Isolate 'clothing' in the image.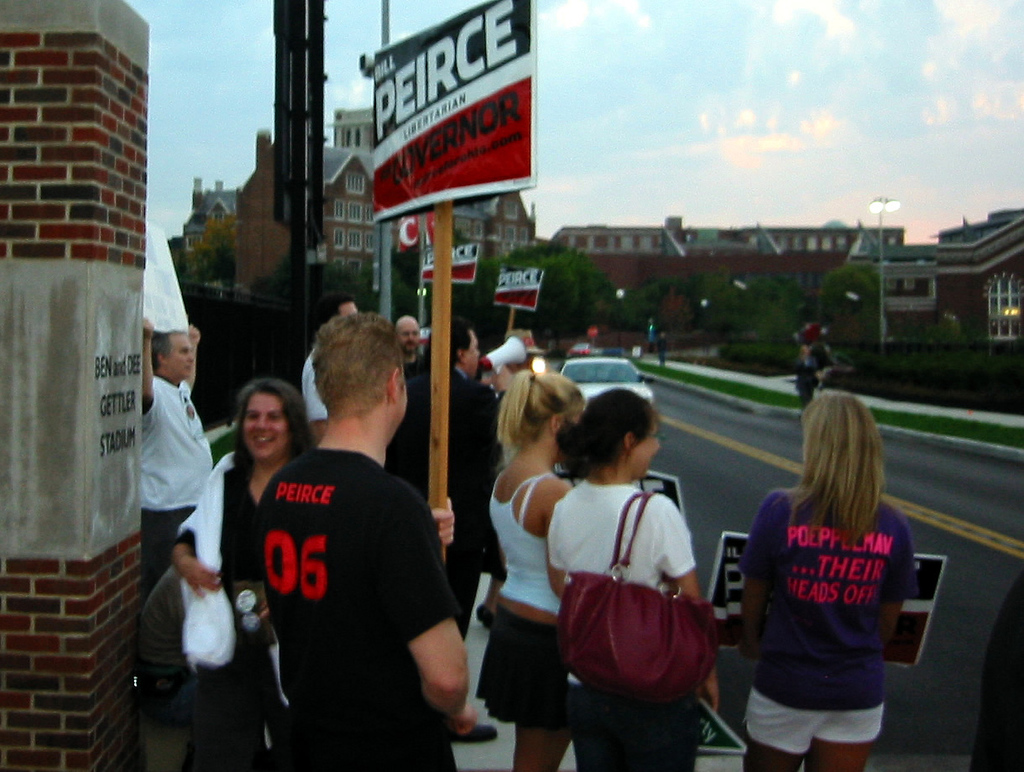
Isolated region: bbox=(730, 474, 915, 755).
